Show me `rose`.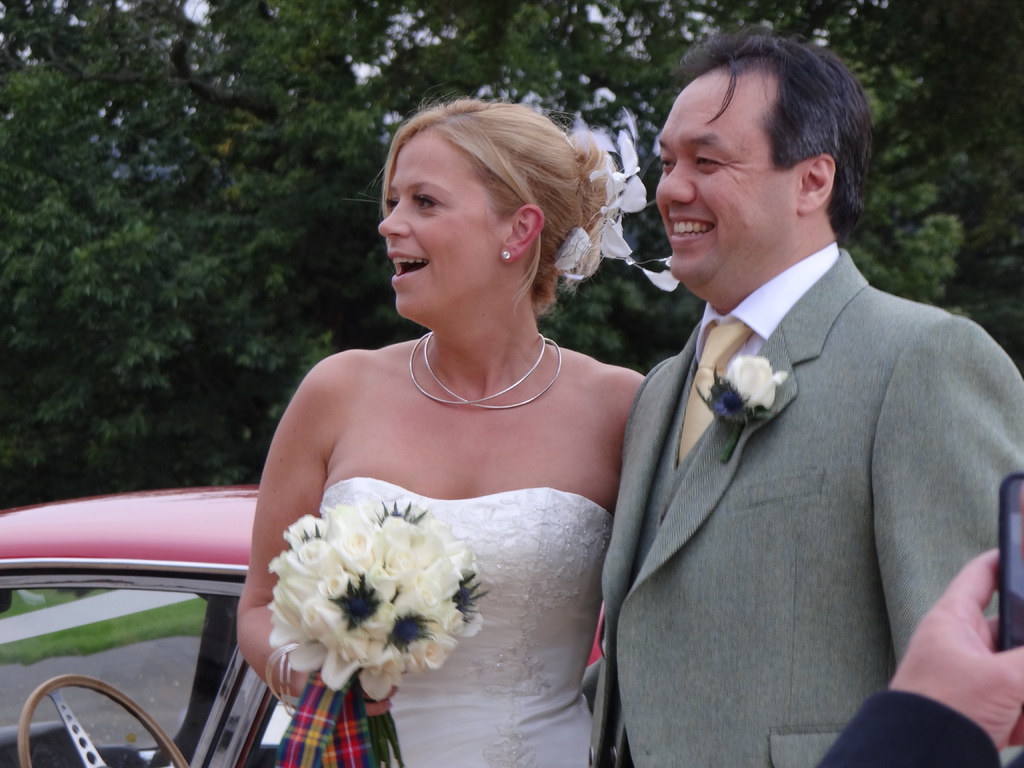
`rose` is here: 725/351/792/413.
